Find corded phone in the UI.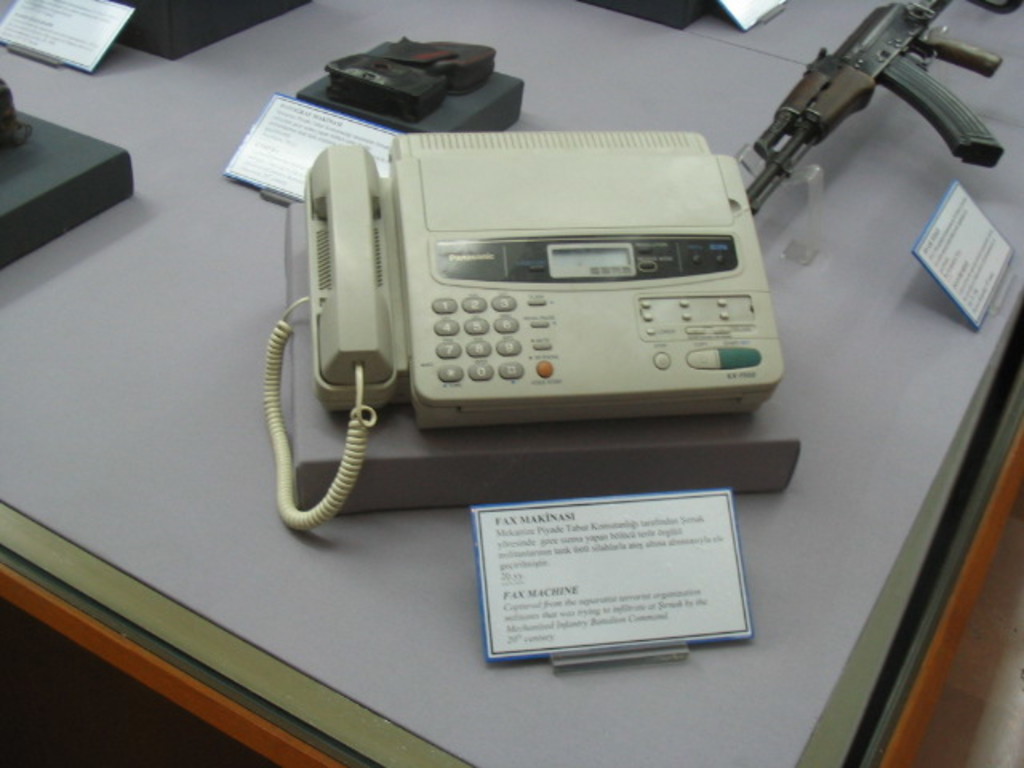
UI element at rect(259, 118, 779, 525).
